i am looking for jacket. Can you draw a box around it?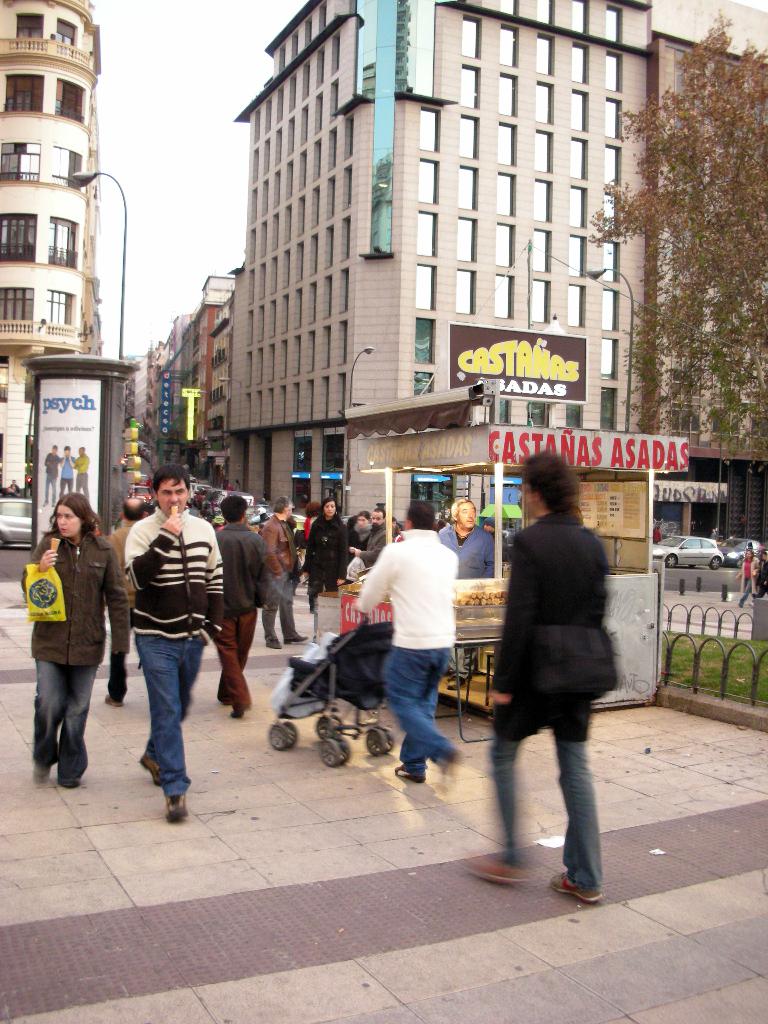
Sure, the bounding box is 489/483/627/714.
